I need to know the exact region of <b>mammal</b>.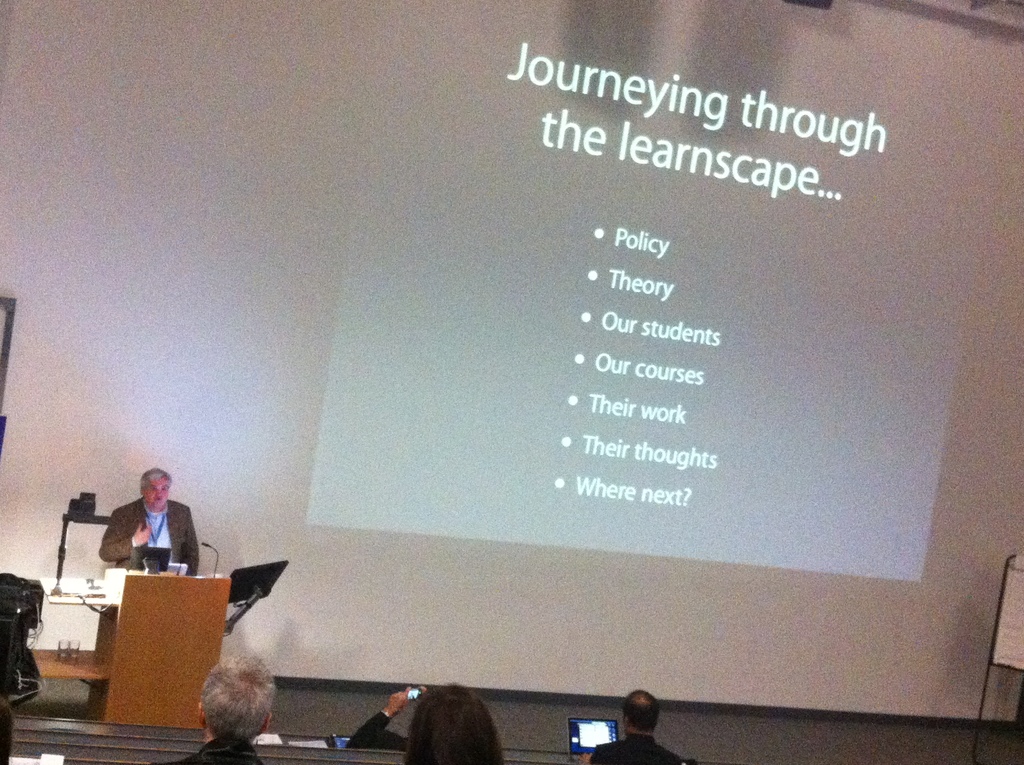
Region: <box>397,682,507,764</box>.
